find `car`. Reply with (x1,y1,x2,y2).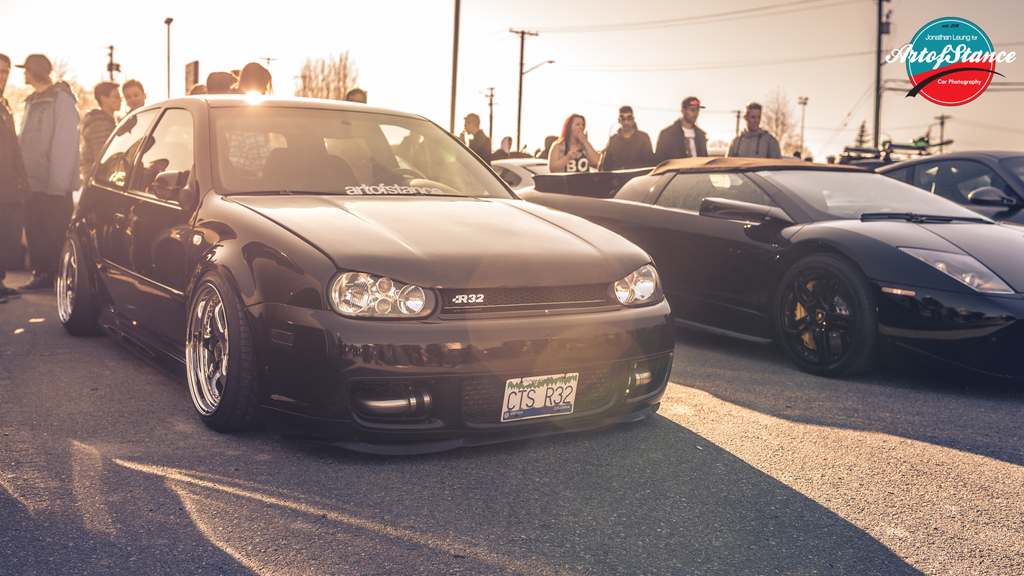
(53,93,675,457).
